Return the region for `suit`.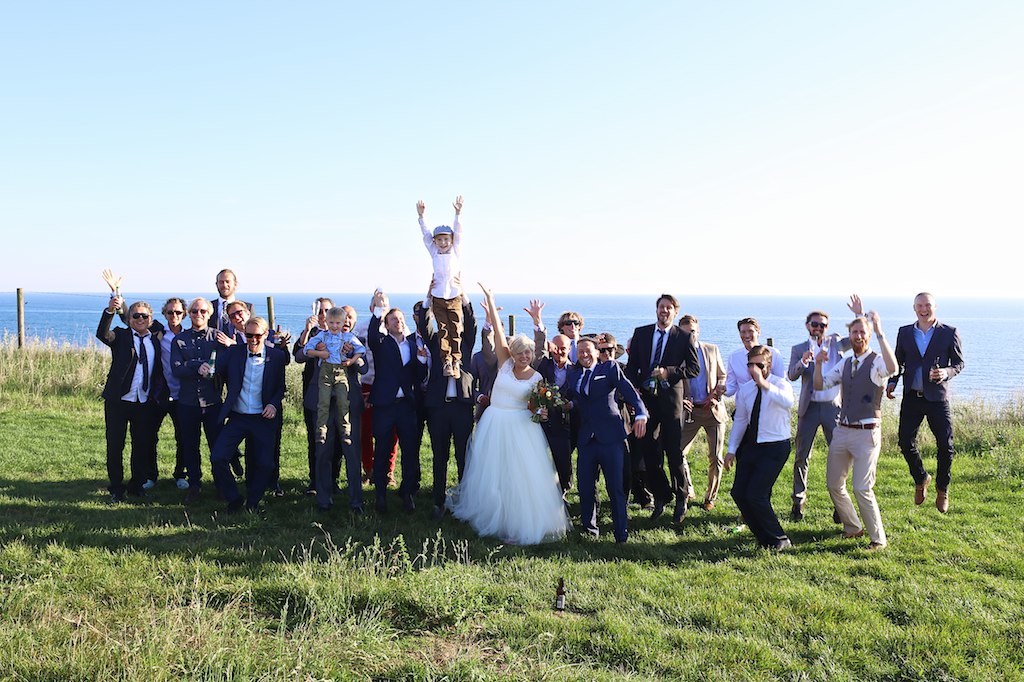
BBox(408, 328, 437, 469).
